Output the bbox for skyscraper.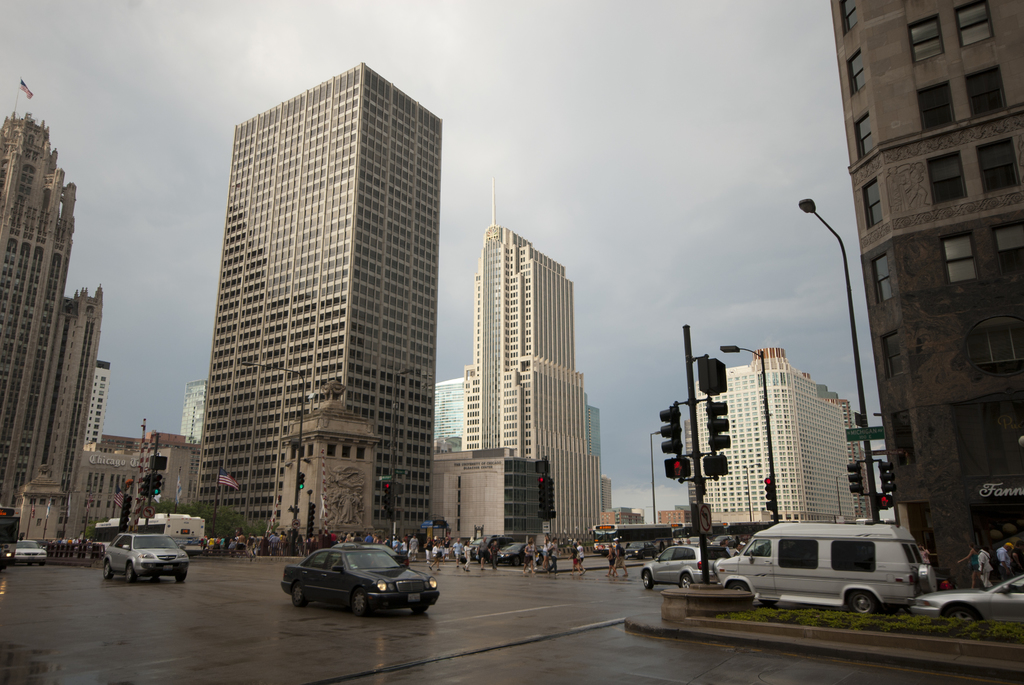
<region>191, 56, 440, 542</region>.
